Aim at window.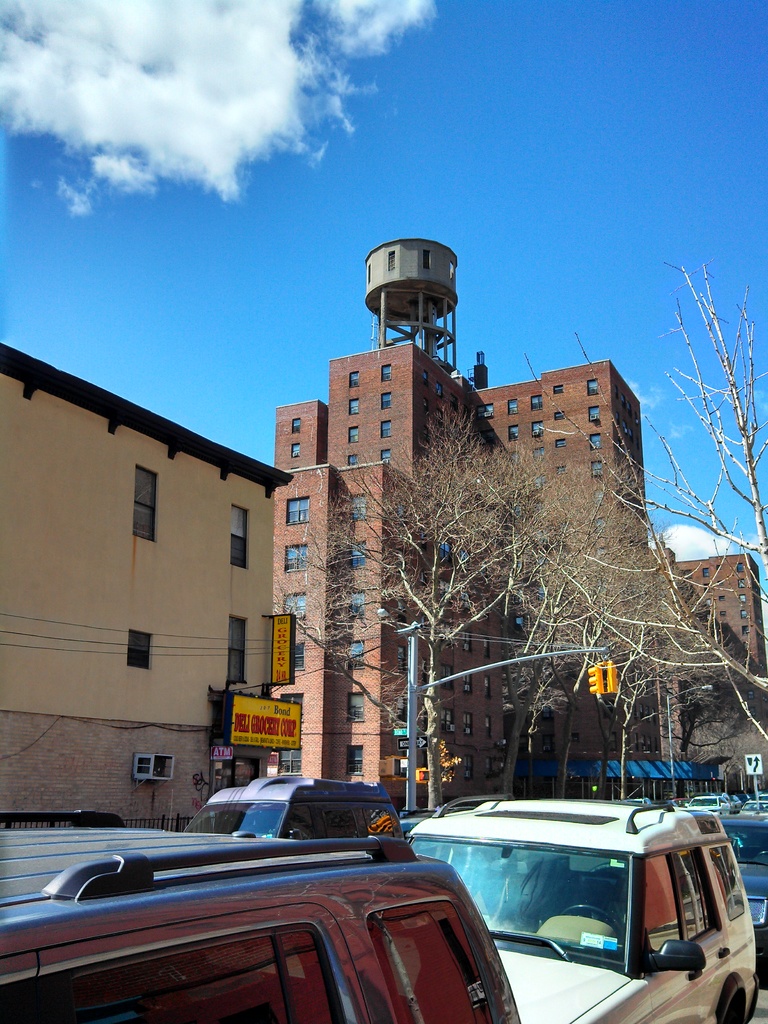
Aimed at bbox(377, 423, 391, 438).
